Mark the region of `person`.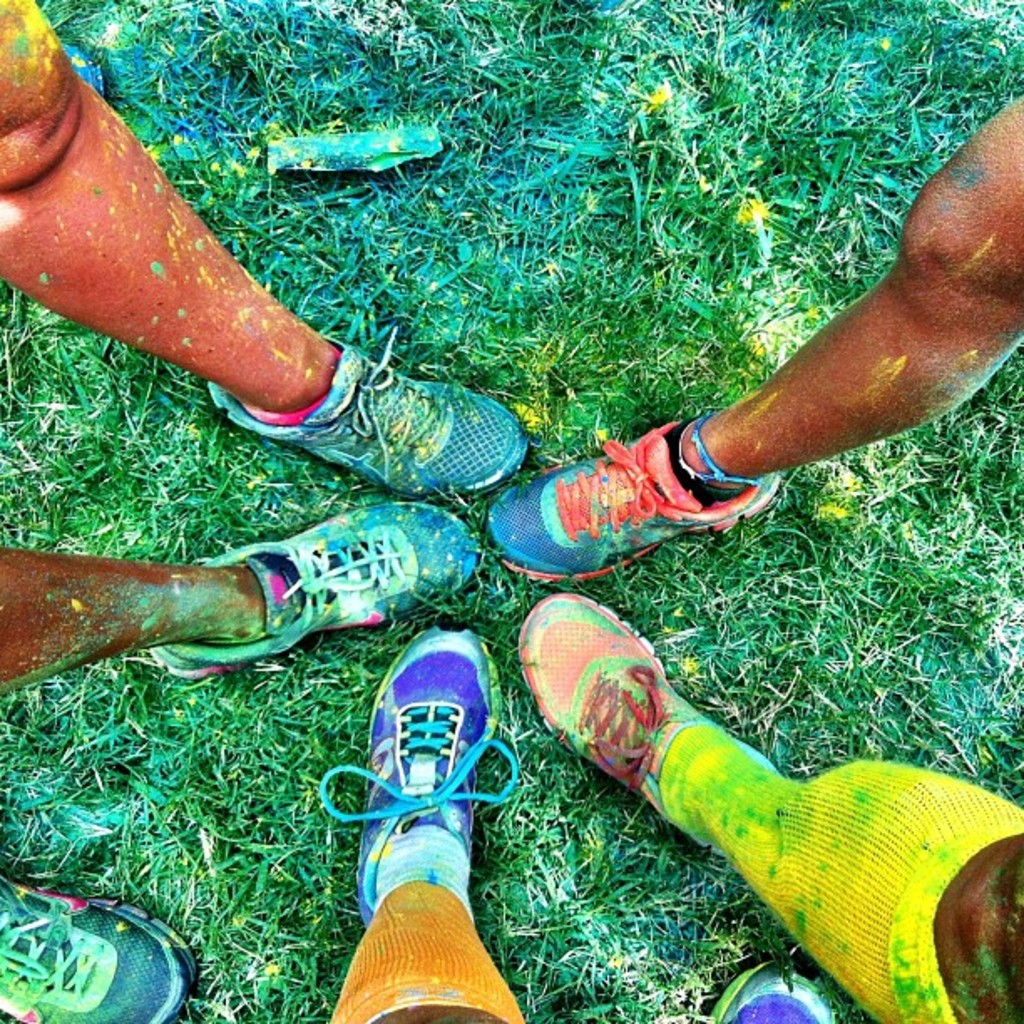
Region: 490, 557, 1022, 1023.
